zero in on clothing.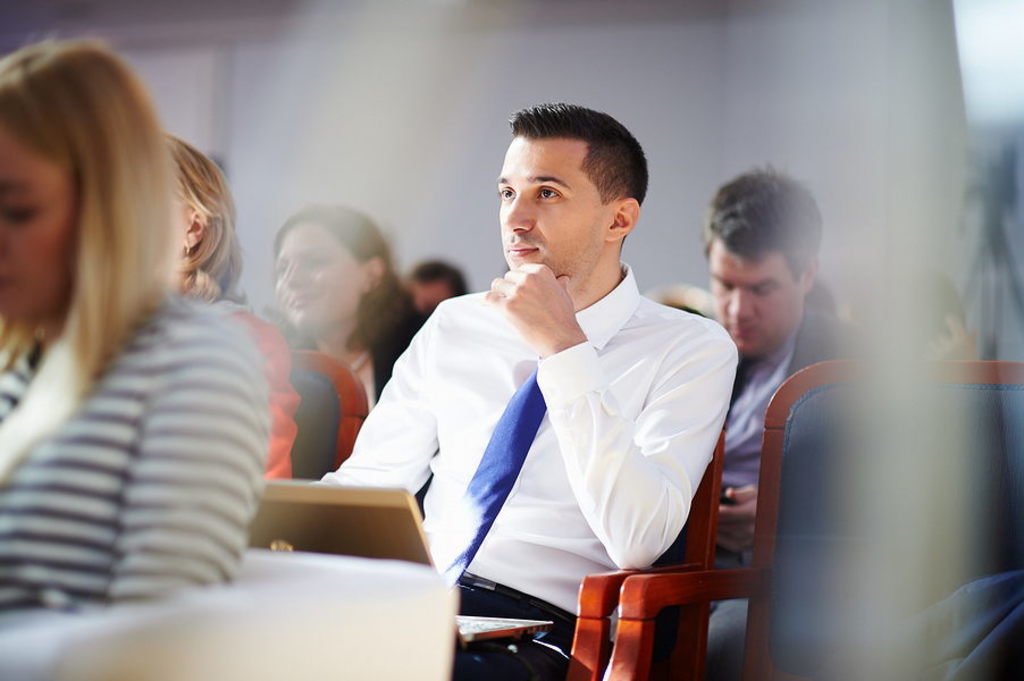
Zeroed in: bbox(312, 258, 737, 680).
